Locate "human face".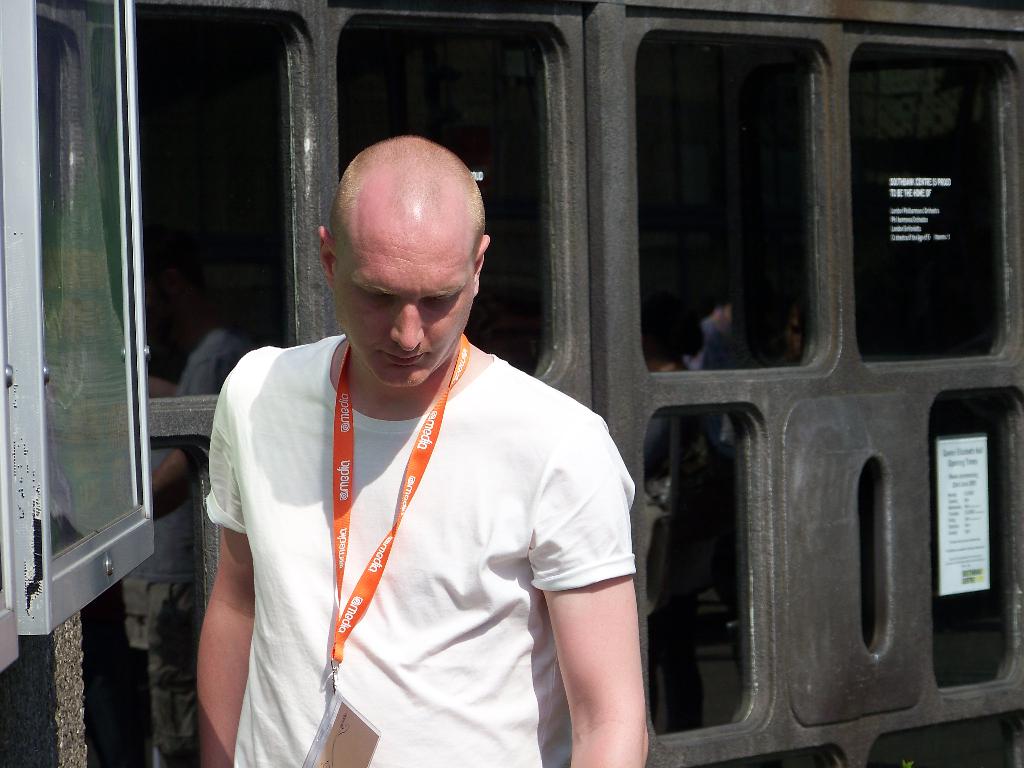
Bounding box: Rect(339, 225, 474, 388).
